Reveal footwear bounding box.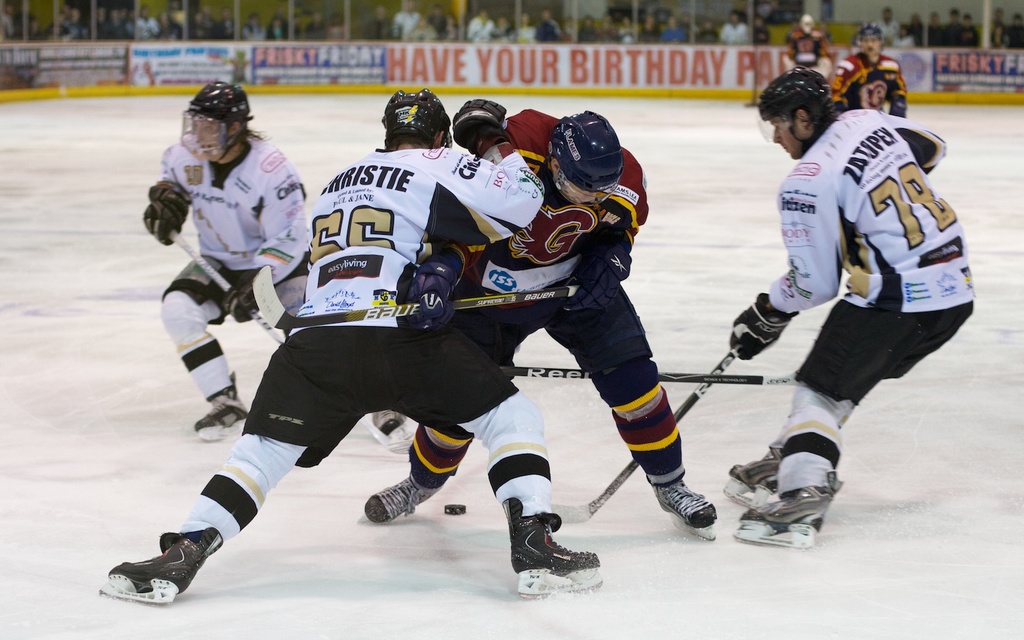
Revealed: (372,407,407,434).
